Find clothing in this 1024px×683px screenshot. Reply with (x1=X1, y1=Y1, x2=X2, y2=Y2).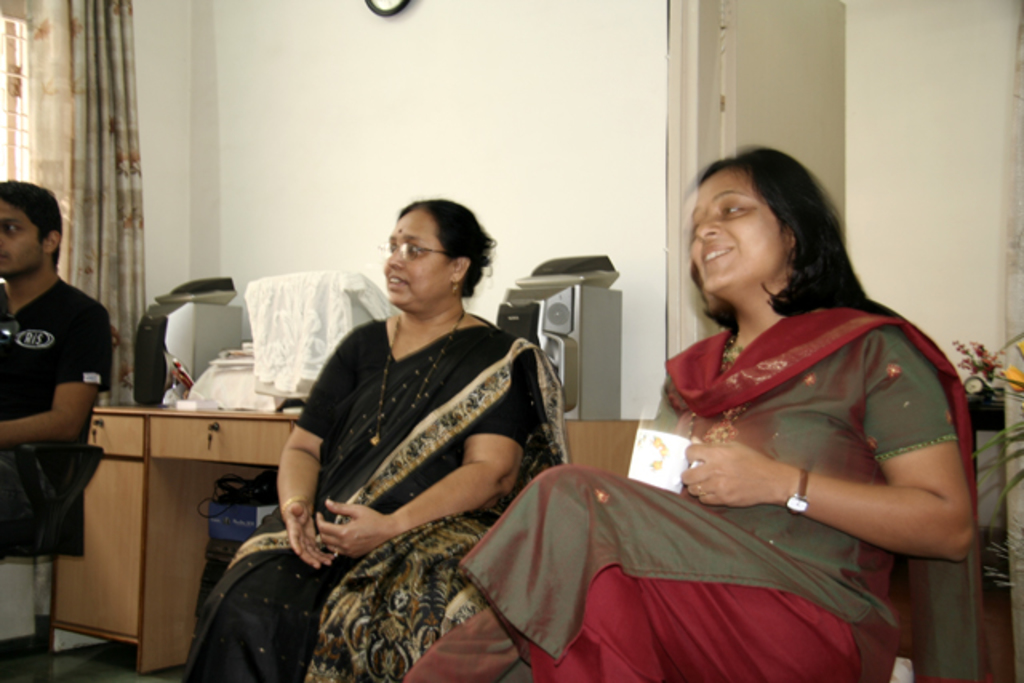
(x1=456, y1=302, x2=989, y2=681).
